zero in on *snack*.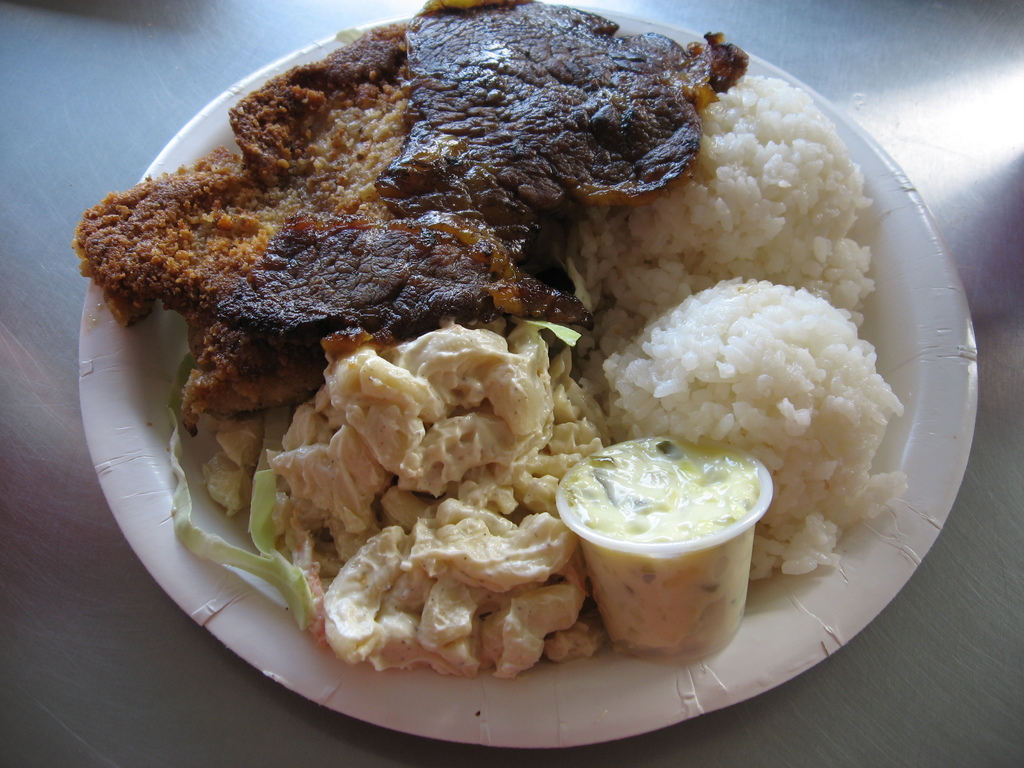
Zeroed in: {"left": 106, "top": 63, "right": 886, "bottom": 691}.
